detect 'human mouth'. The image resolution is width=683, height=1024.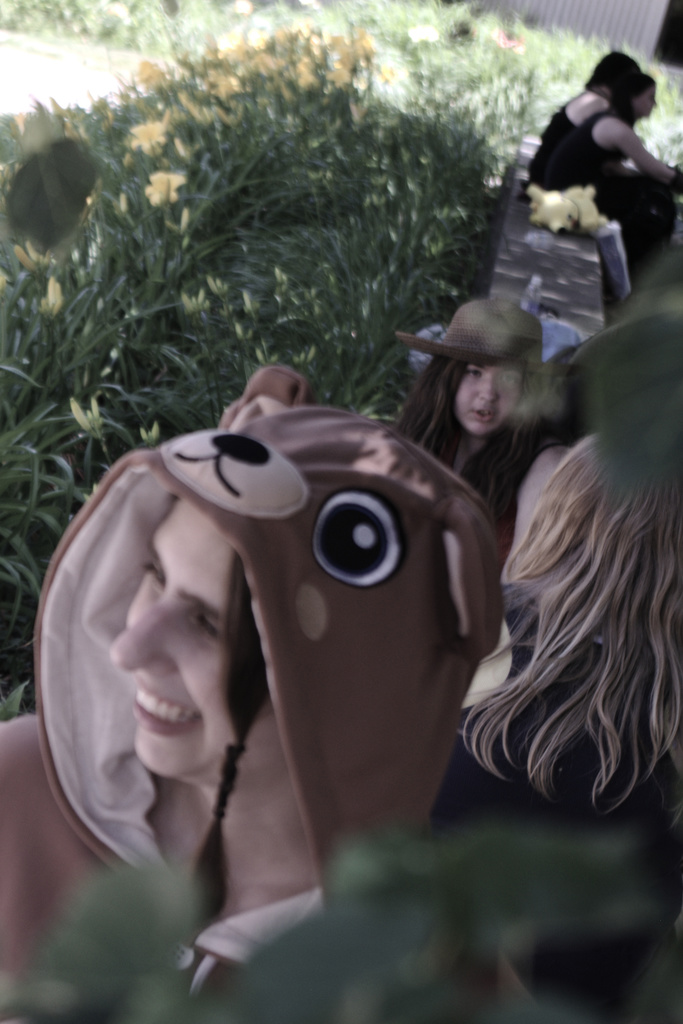
(130,682,203,736).
